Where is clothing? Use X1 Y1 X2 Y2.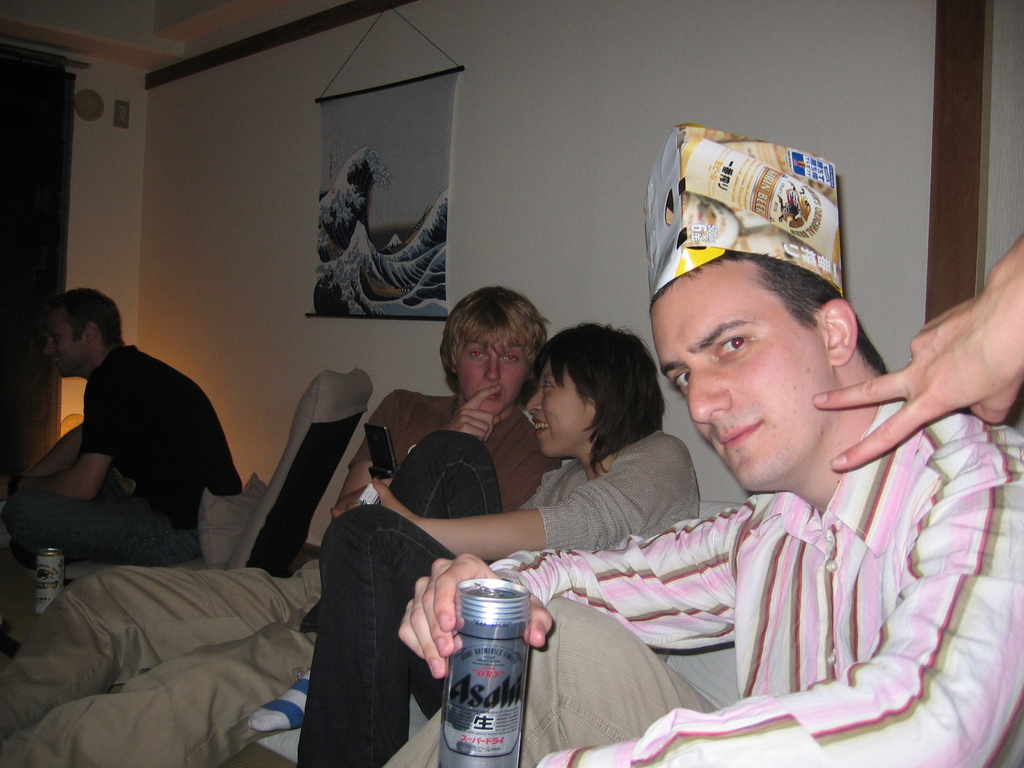
0 385 563 767.
